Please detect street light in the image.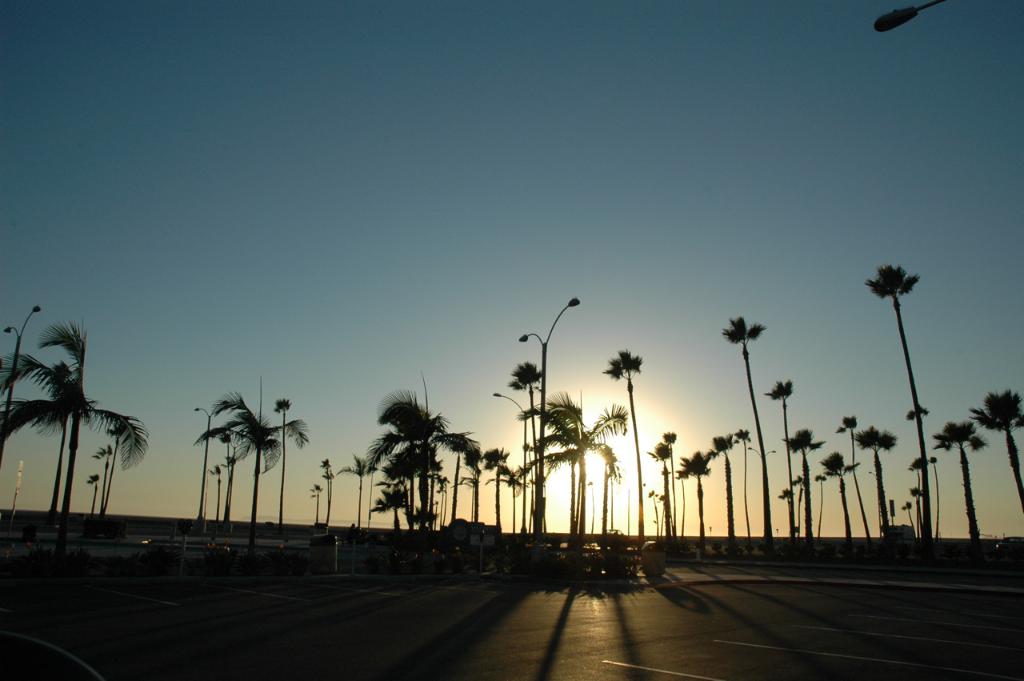
(750, 447, 782, 465).
